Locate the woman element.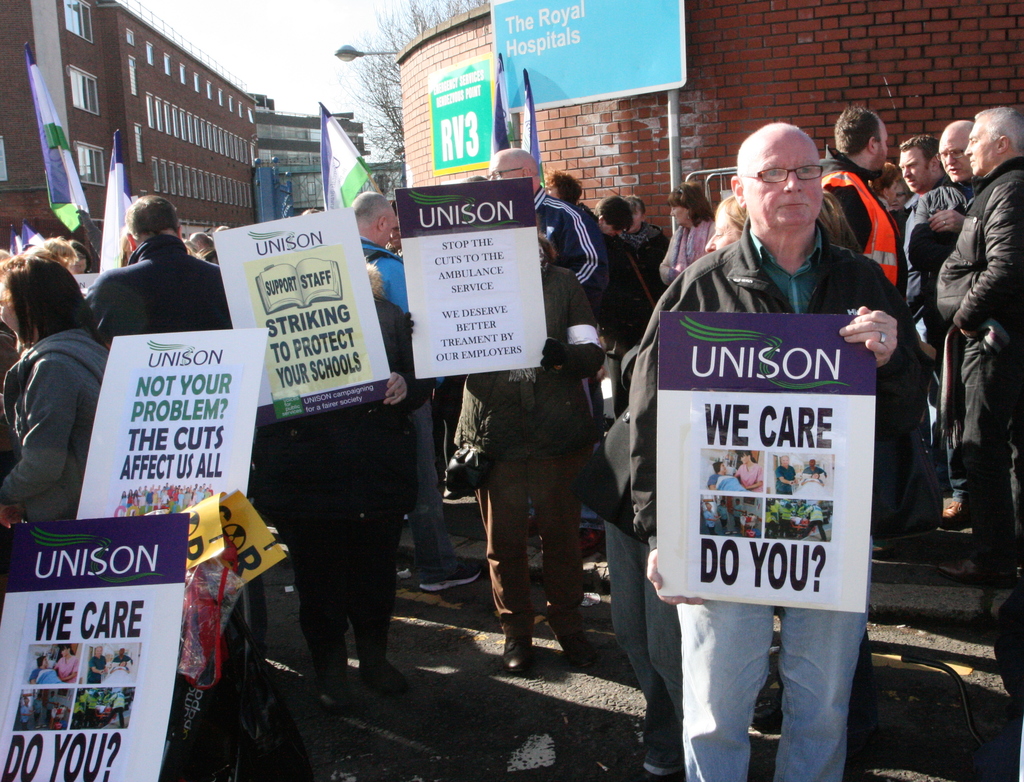
Element bbox: [left=56, top=644, right=76, bottom=683].
